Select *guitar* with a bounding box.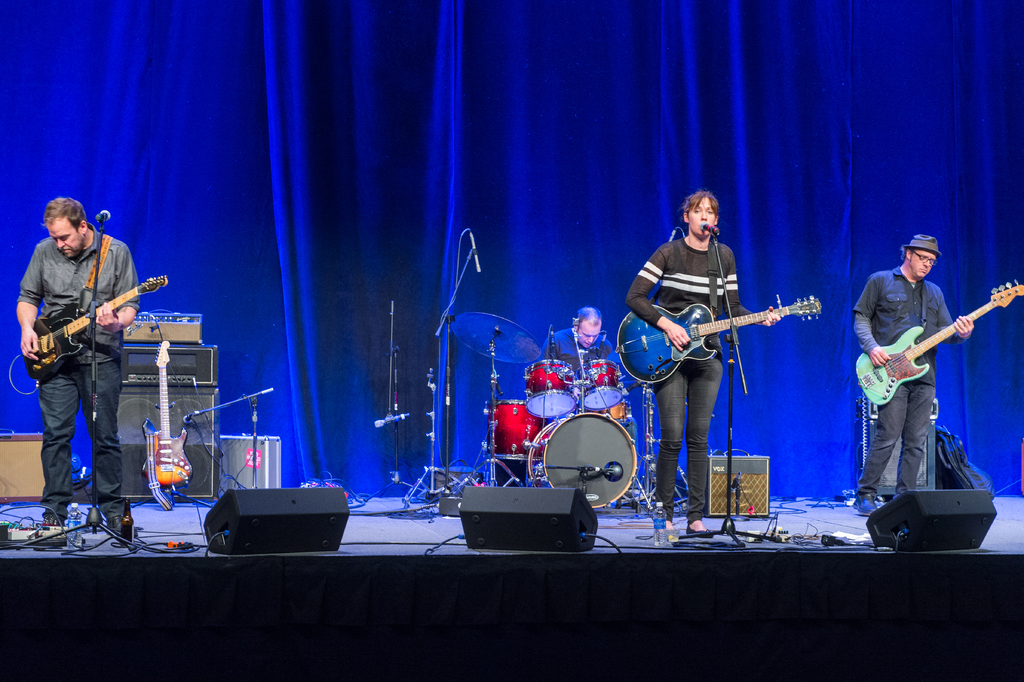
box=[142, 341, 193, 489].
